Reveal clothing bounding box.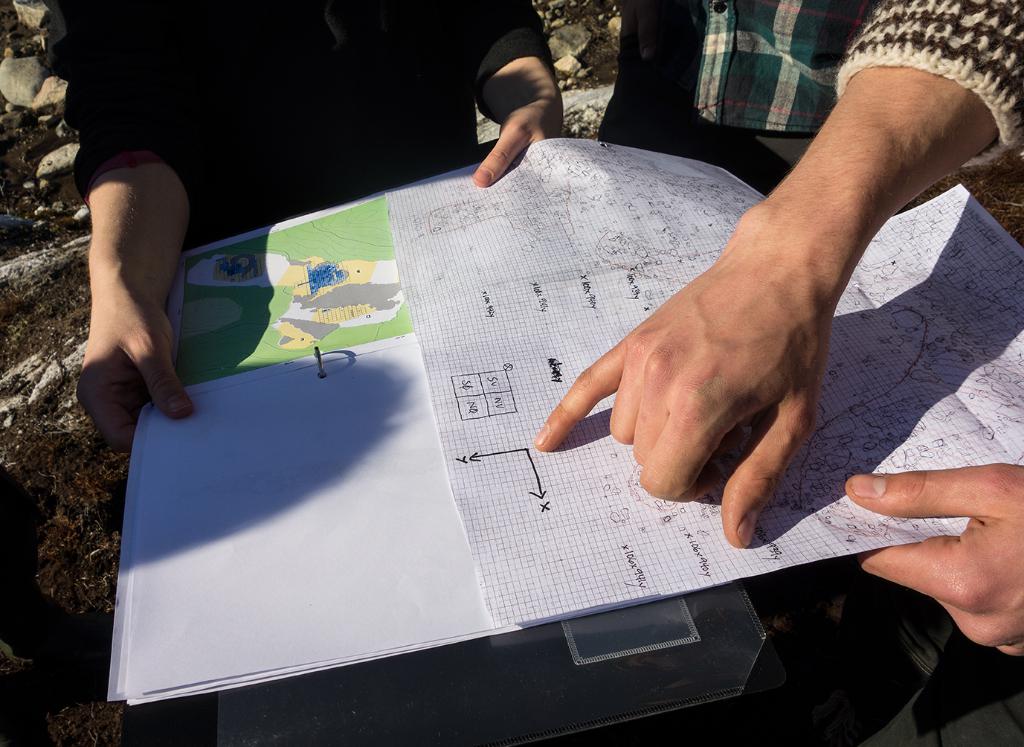
Revealed: 593, 0, 869, 138.
